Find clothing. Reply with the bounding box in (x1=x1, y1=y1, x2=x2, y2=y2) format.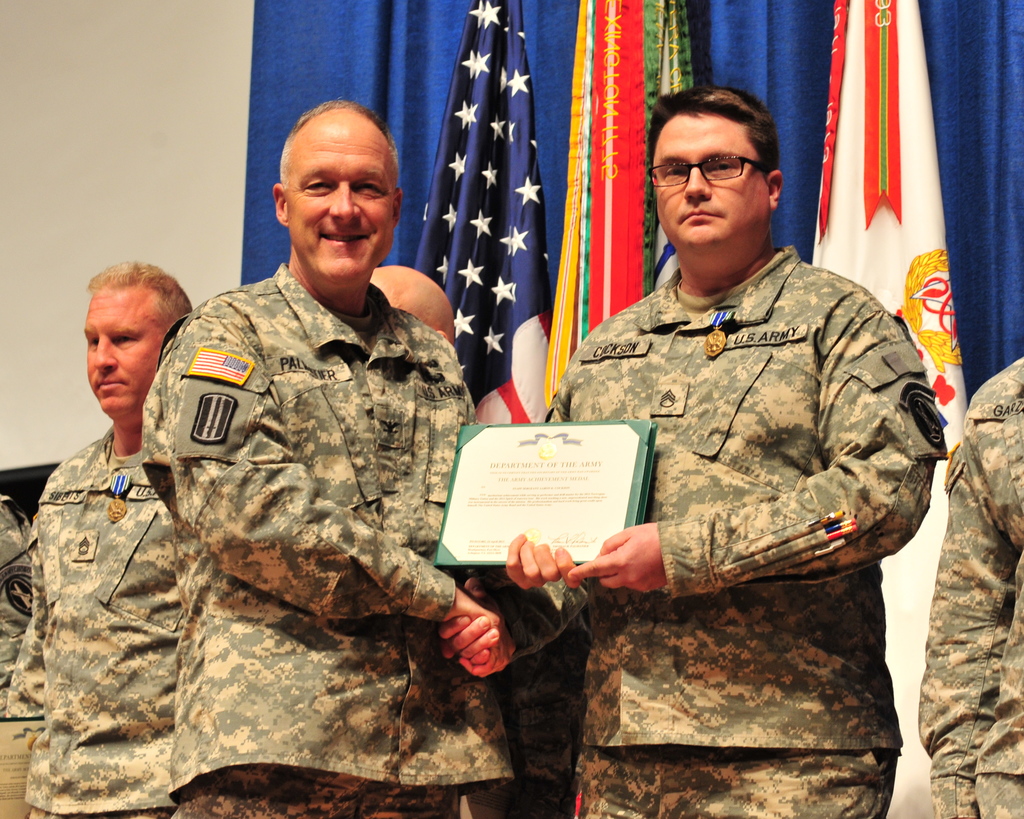
(x1=0, y1=493, x2=36, y2=722).
